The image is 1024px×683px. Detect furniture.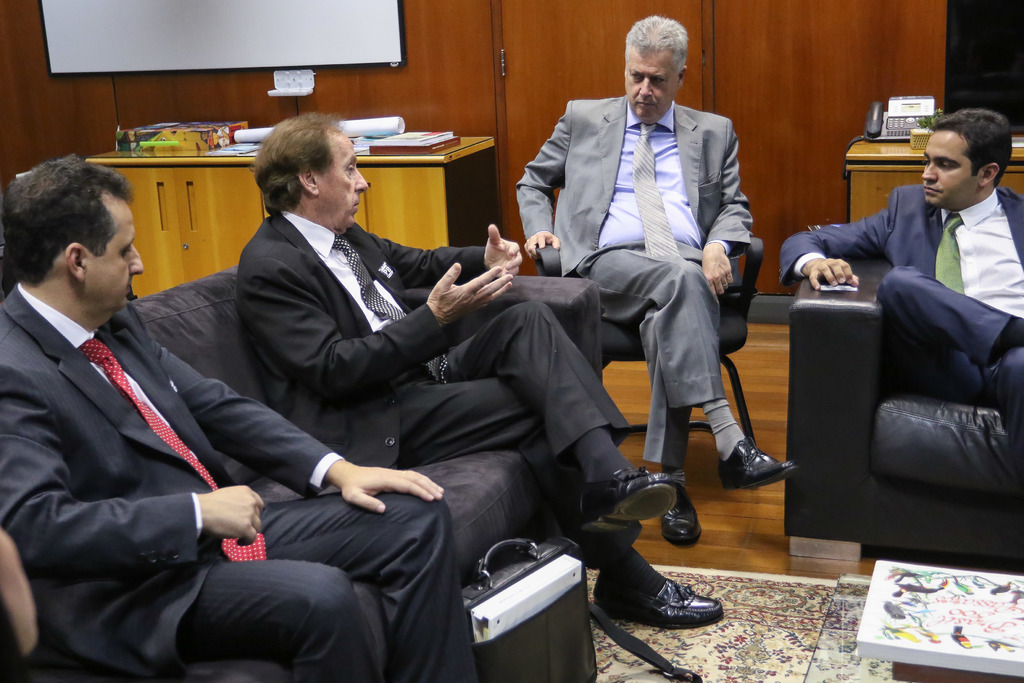
Detection: <region>87, 140, 499, 300</region>.
